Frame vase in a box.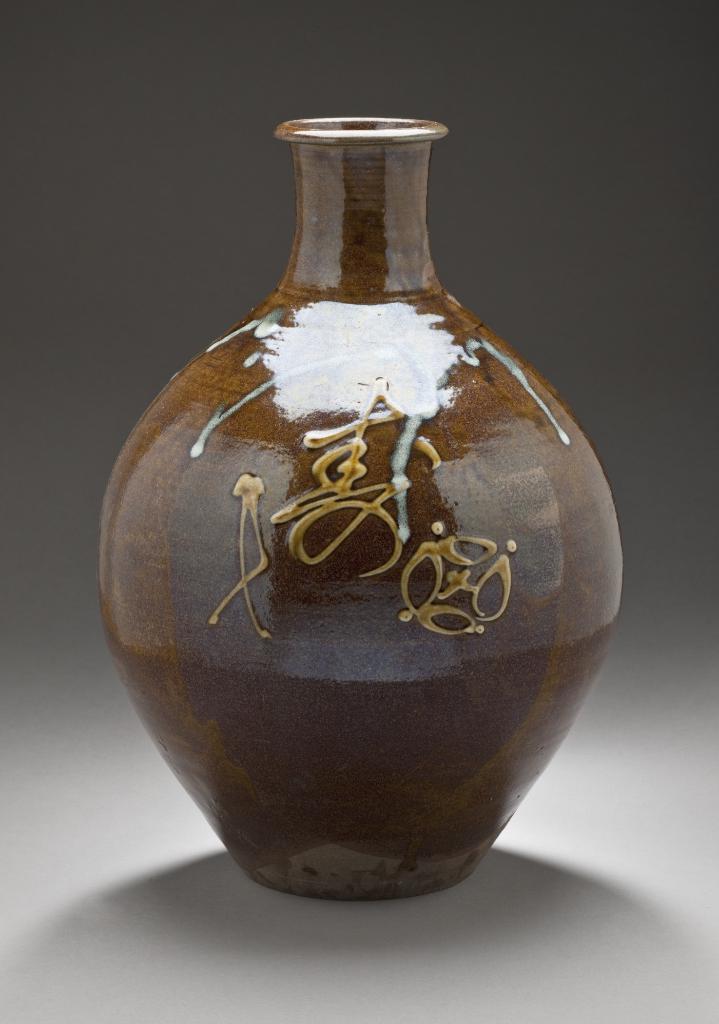
x1=92, y1=115, x2=626, y2=897.
